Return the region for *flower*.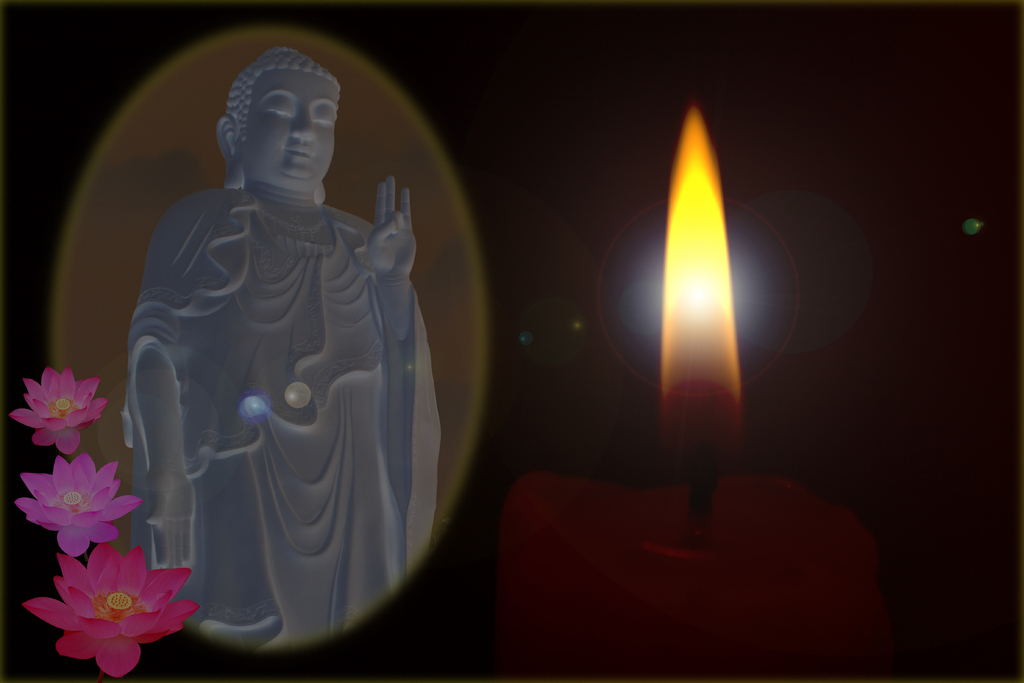
<region>8, 368, 110, 453</region>.
